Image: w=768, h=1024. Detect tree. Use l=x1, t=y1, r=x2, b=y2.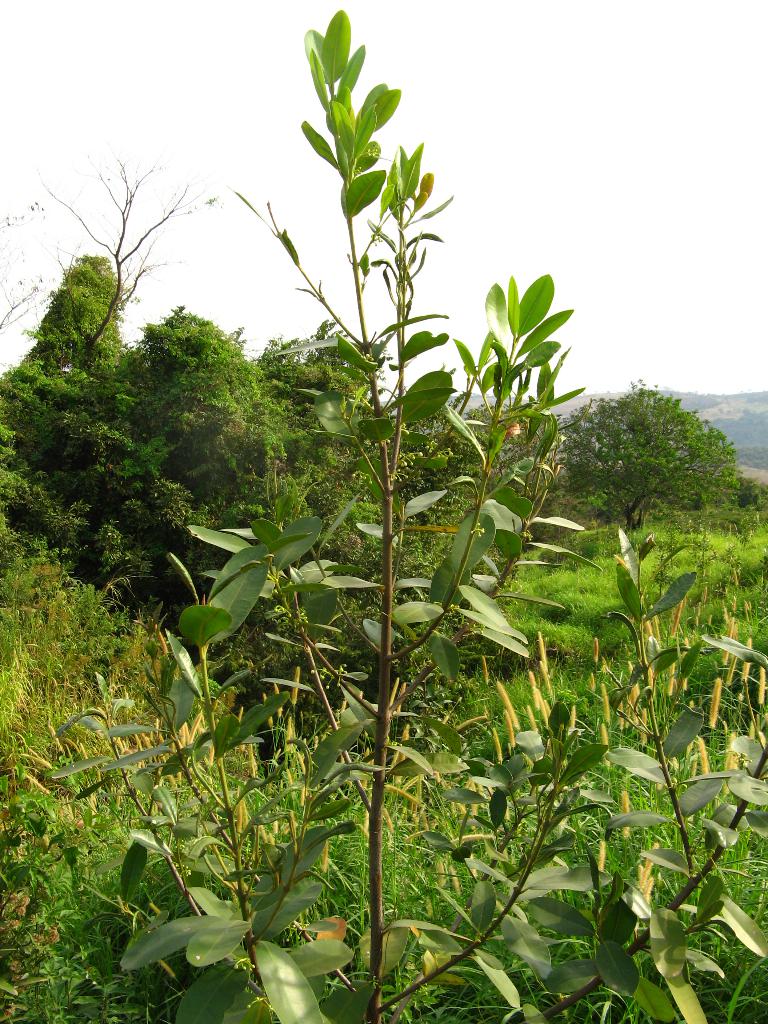
l=37, t=153, r=179, b=370.
